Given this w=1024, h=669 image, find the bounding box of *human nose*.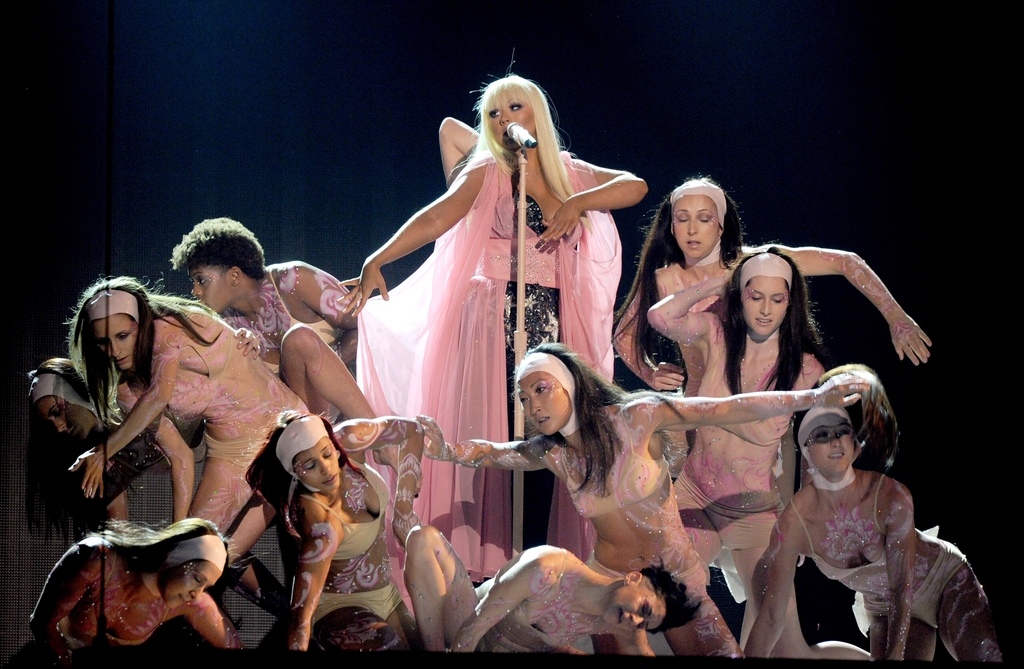
select_region(500, 113, 509, 125).
